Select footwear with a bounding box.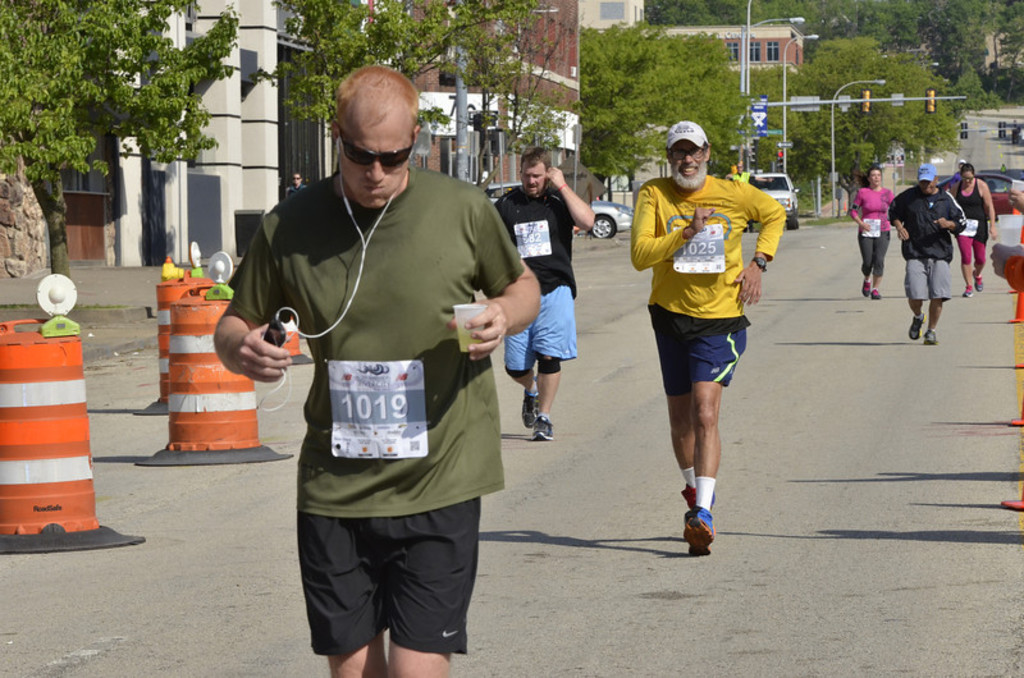
x1=520 y1=391 x2=535 y2=426.
